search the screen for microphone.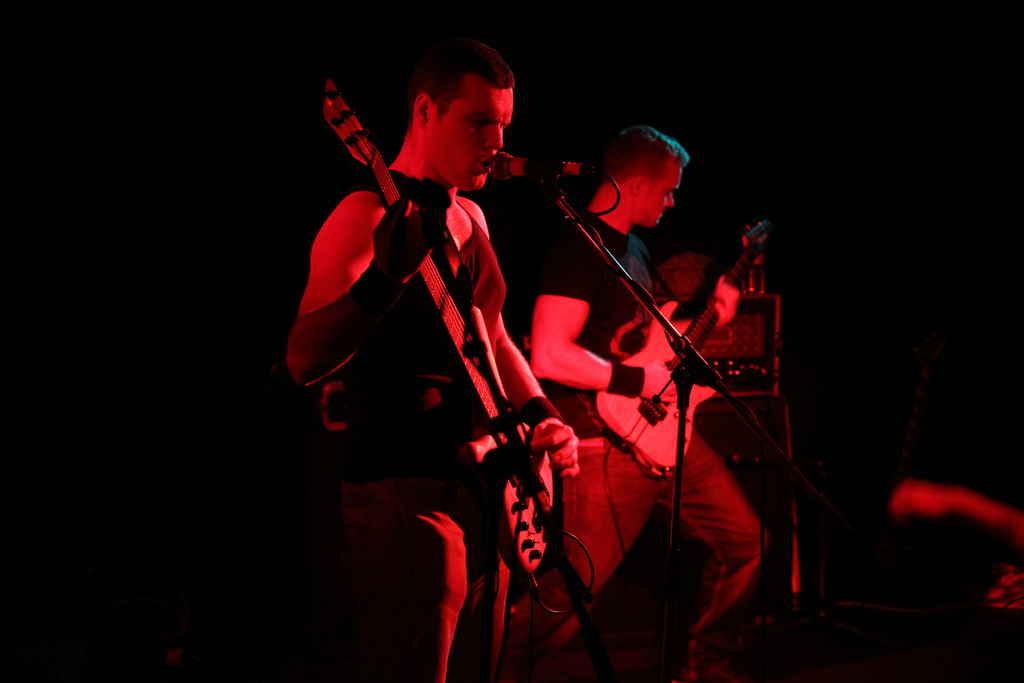
Found at bbox(481, 149, 584, 183).
